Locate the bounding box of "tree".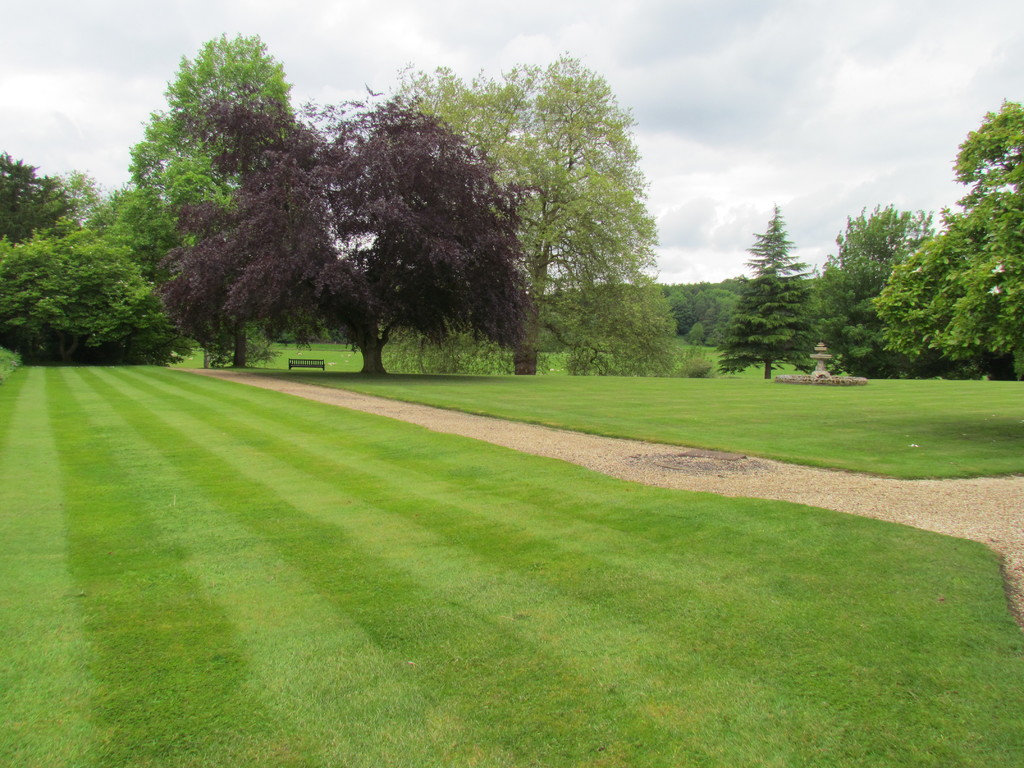
Bounding box: <bbox>96, 156, 237, 266</bbox>.
